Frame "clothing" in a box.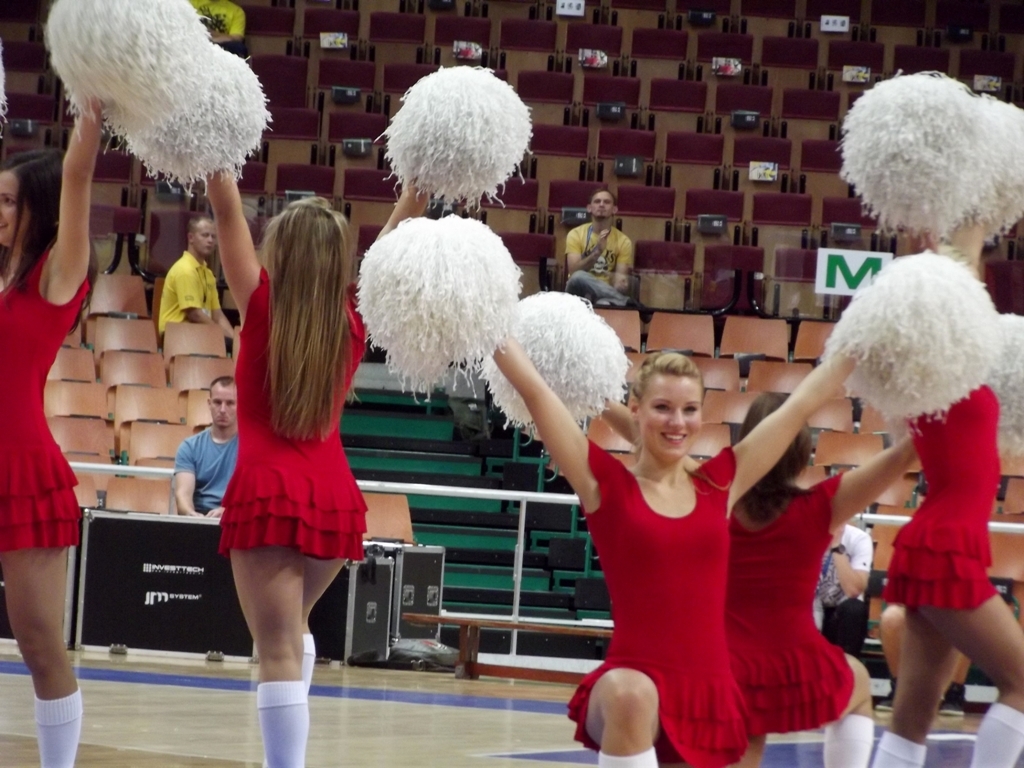
bbox=[568, 218, 638, 302].
